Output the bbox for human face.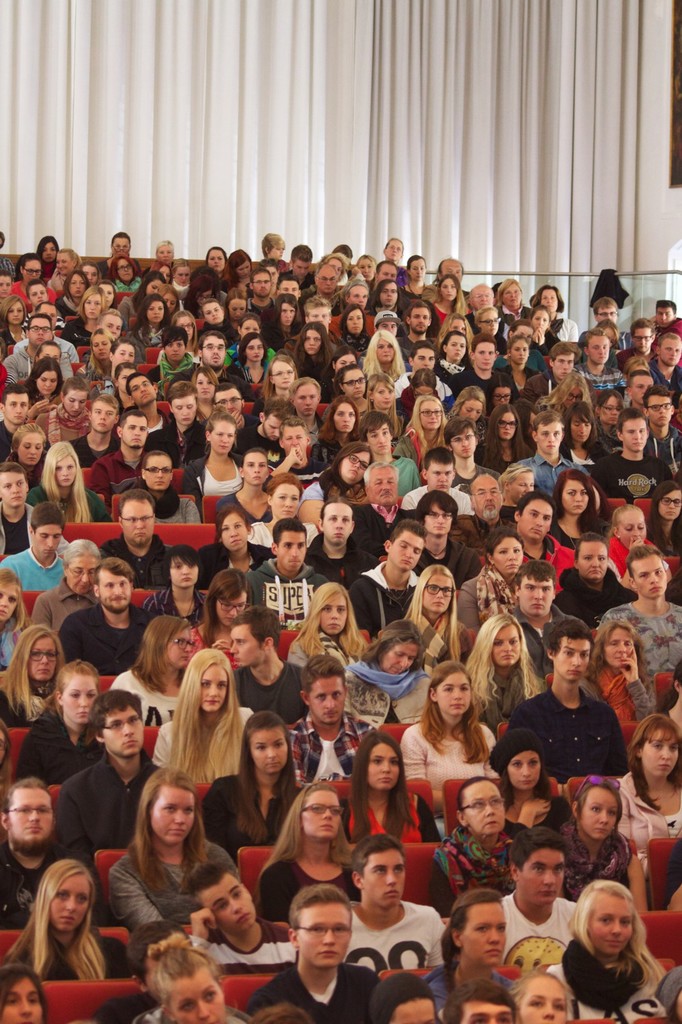
select_region(334, 404, 358, 429).
